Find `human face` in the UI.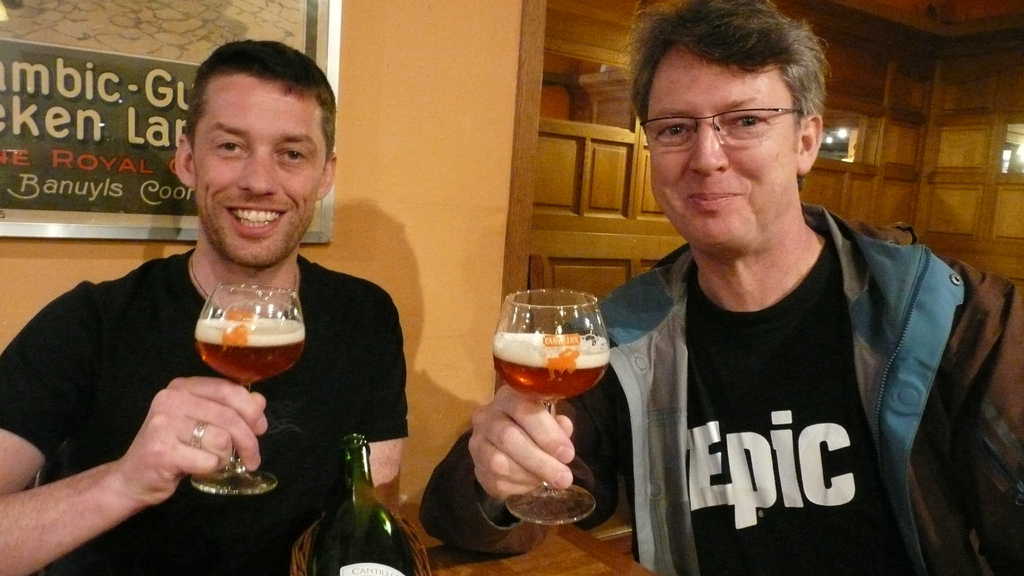
UI element at [left=195, top=70, right=327, bottom=264].
